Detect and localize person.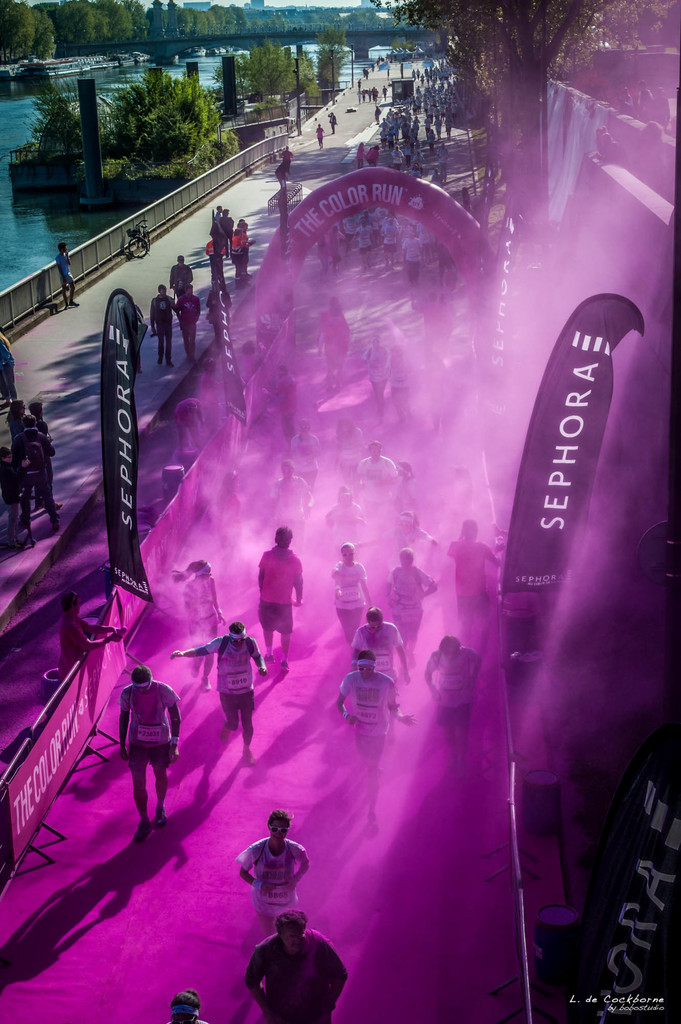
Localized at crop(137, 282, 173, 361).
